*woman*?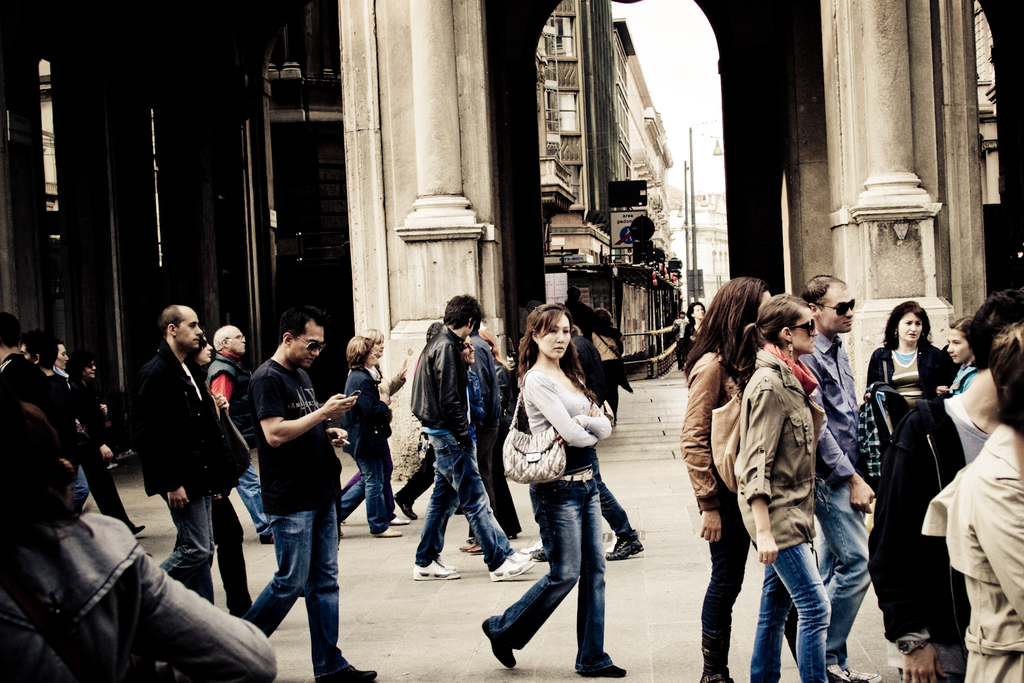
select_region(337, 323, 411, 528)
